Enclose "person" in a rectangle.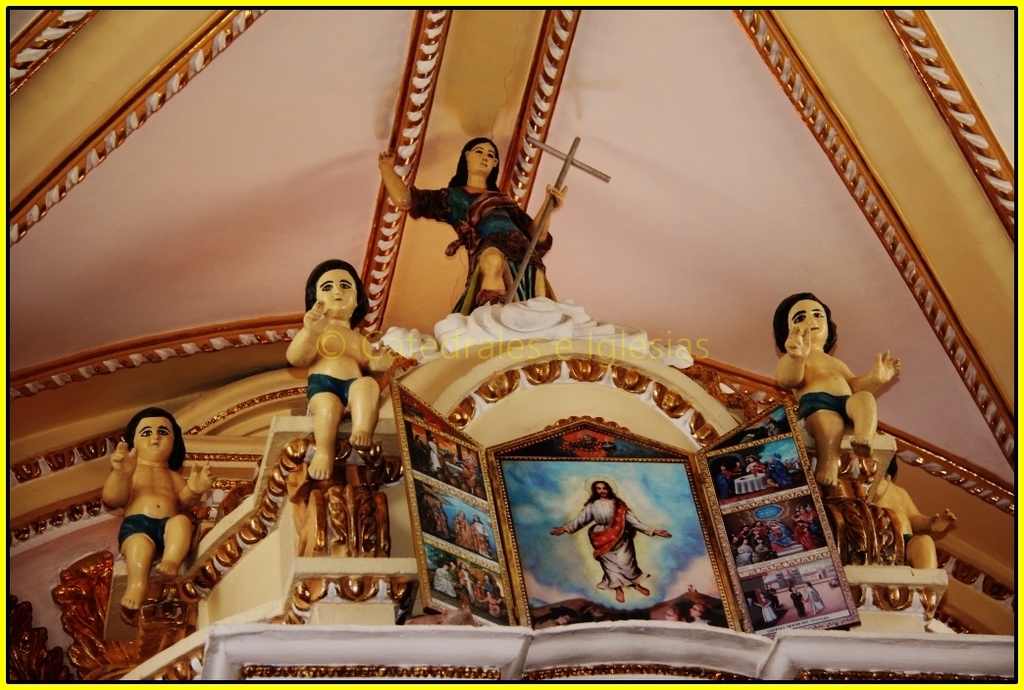
<bbox>867, 451, 956, 568</bbox>.
